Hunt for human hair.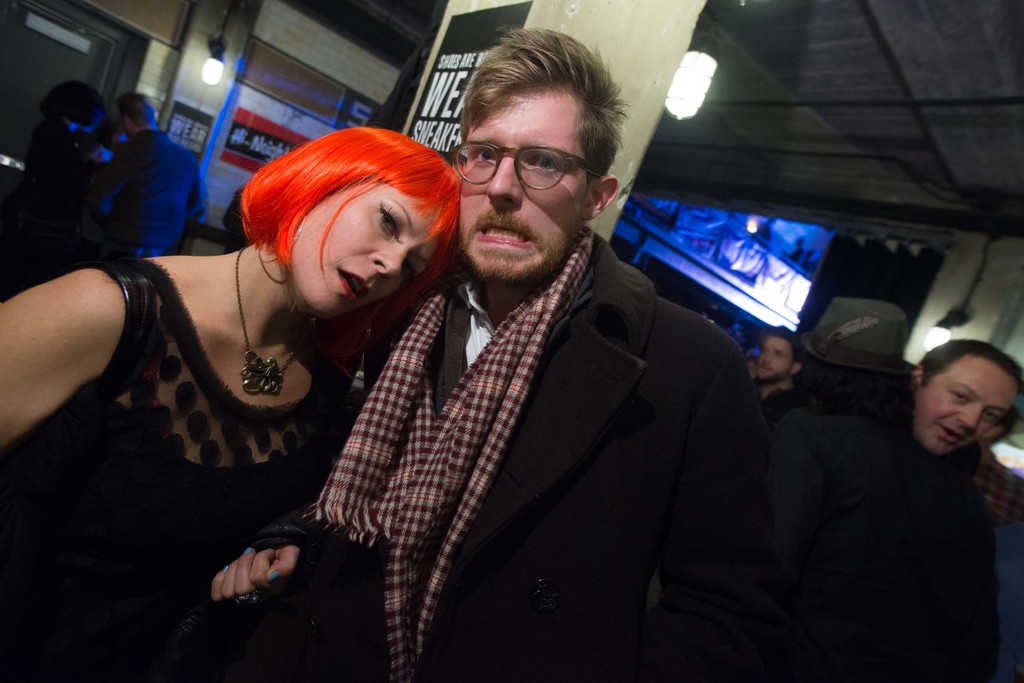
Hunted down at x1=456, y1=24, x2=630, y2=197.
